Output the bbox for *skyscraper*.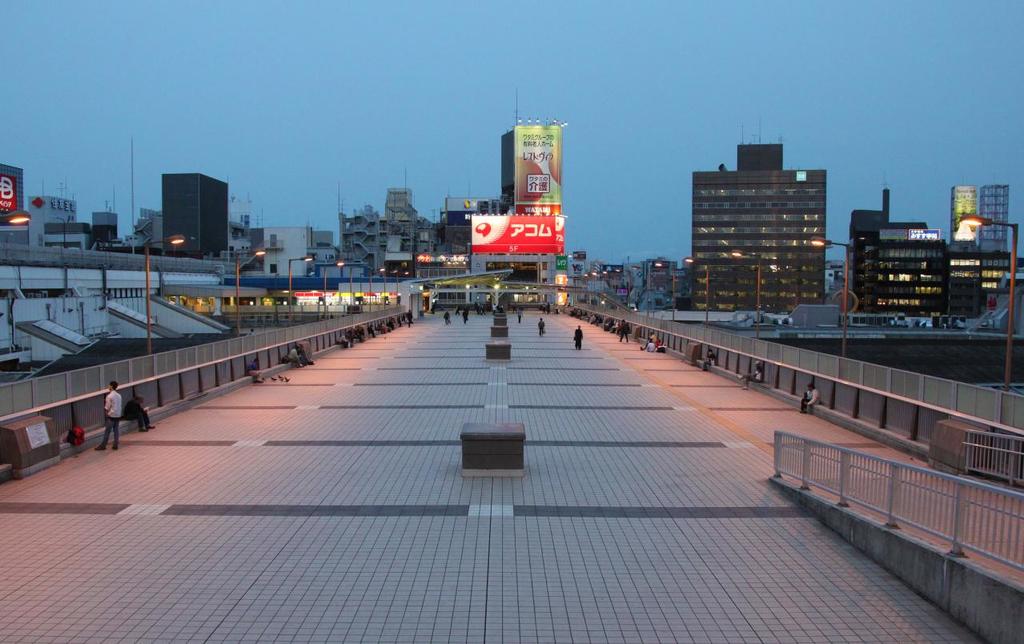
l=952, t=183, r=1015, b=259.
